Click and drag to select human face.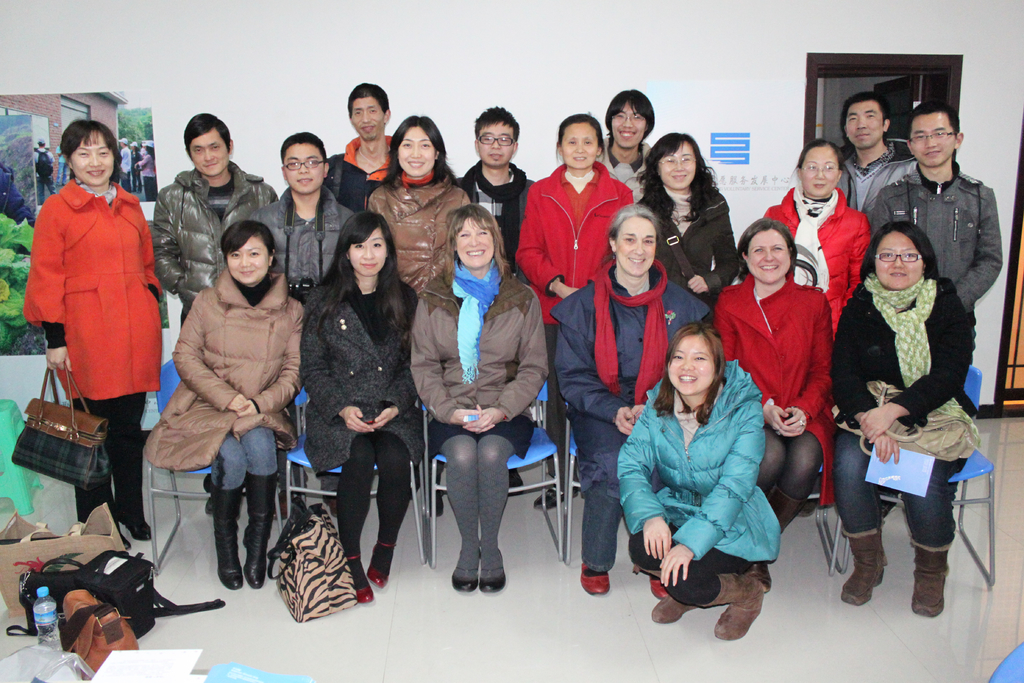
Selection: bbox=(403, 123, 433, 174).
